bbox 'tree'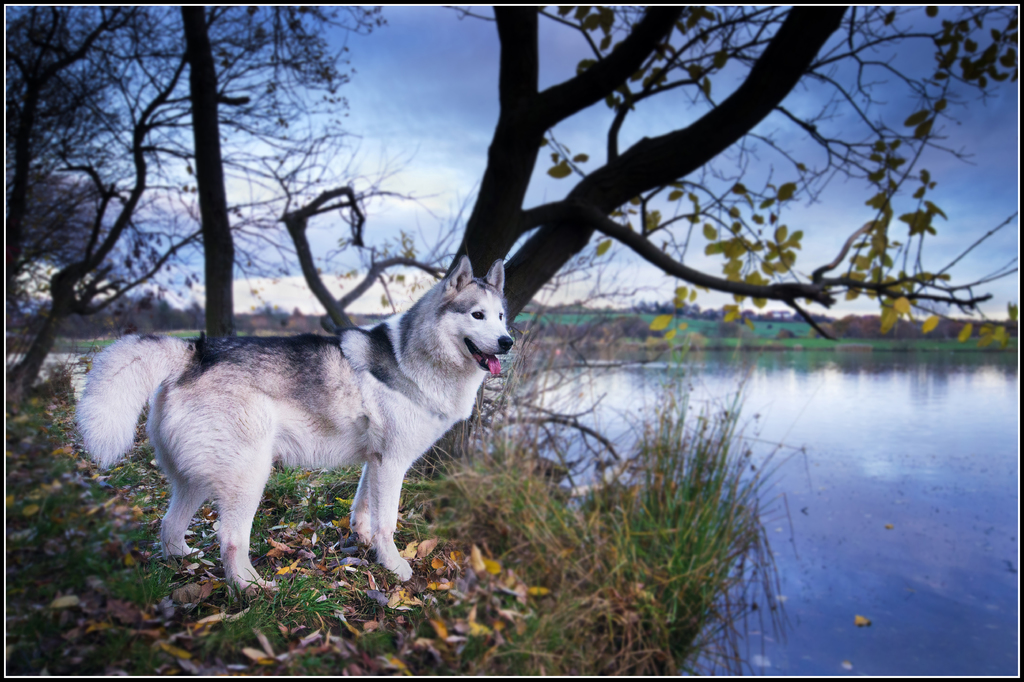
<bbox>186, 0, 980, 625</bbox>
